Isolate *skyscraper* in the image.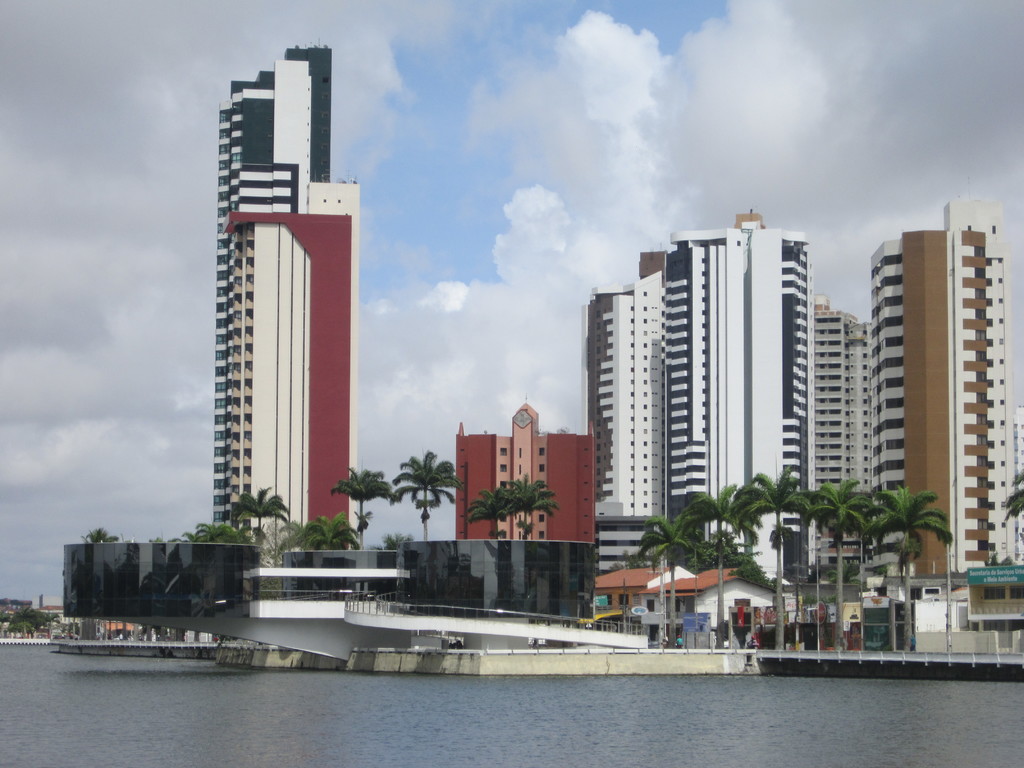
Isolated region: bbox(867, 200, 1021, 580).
